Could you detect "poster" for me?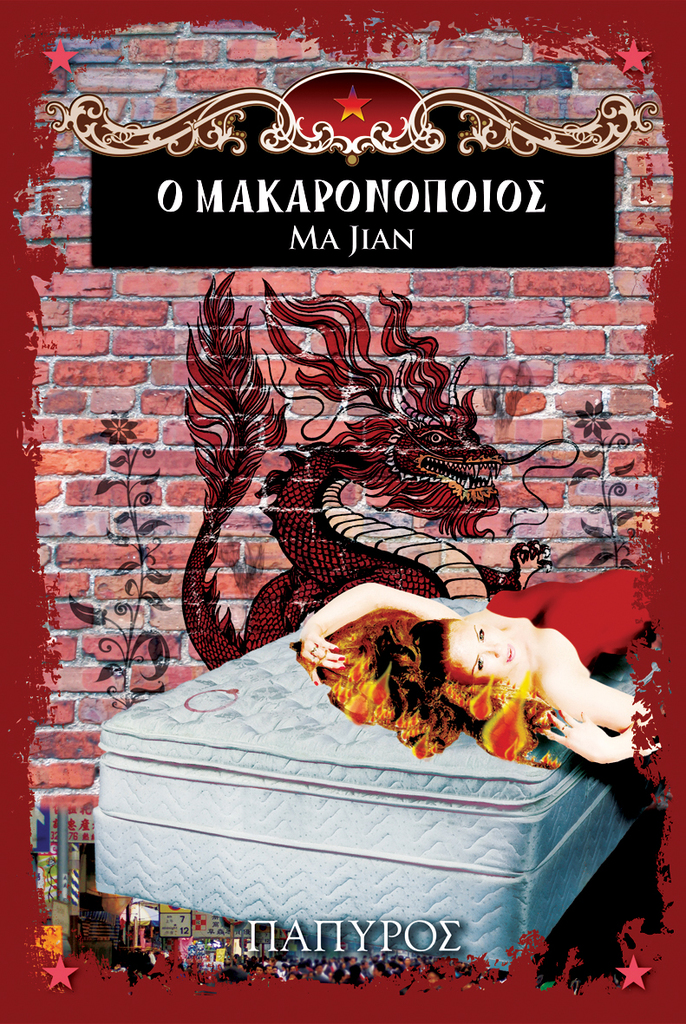
Detection result: 0/0/685/1023.
